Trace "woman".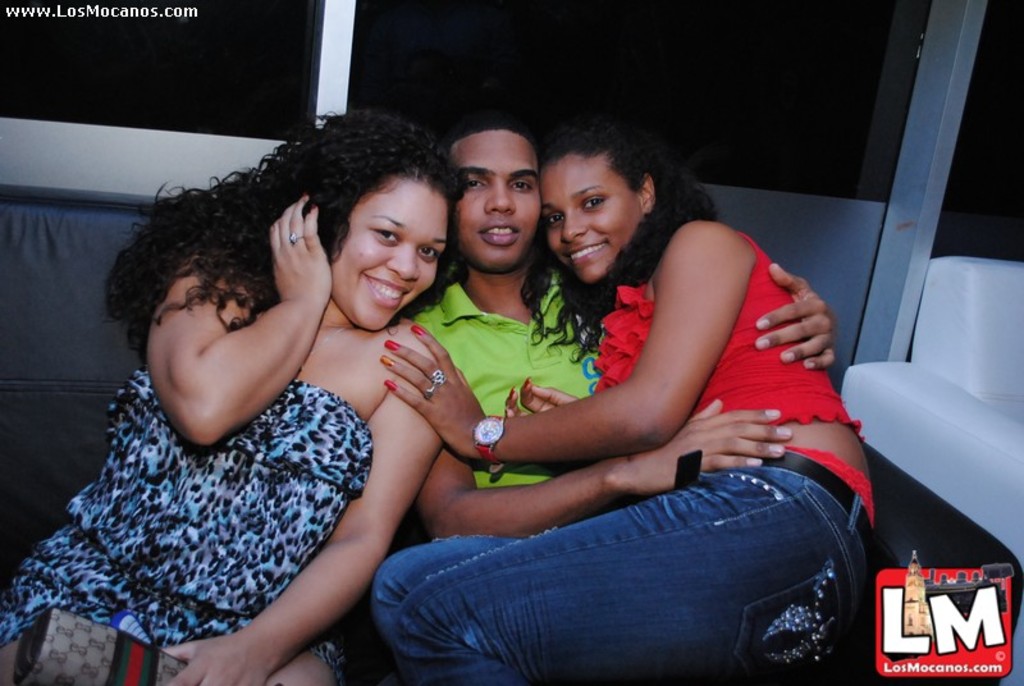
Traced to (x1=378, y1=122, x2=879, y2=685).
